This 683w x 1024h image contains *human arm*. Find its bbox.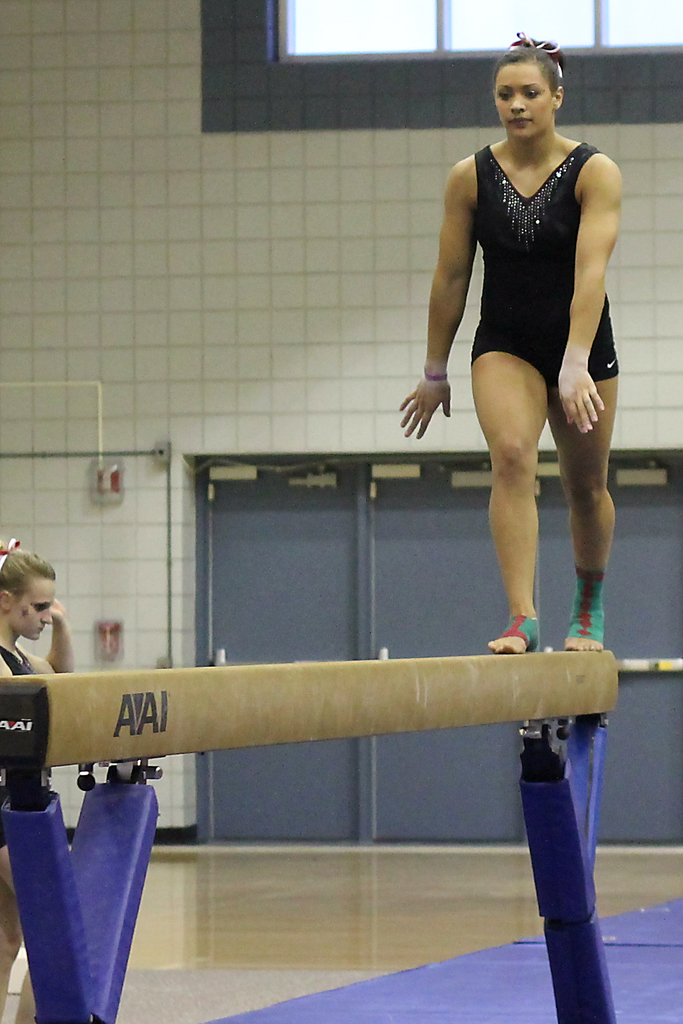
detection(44, 594, 75, 675).
